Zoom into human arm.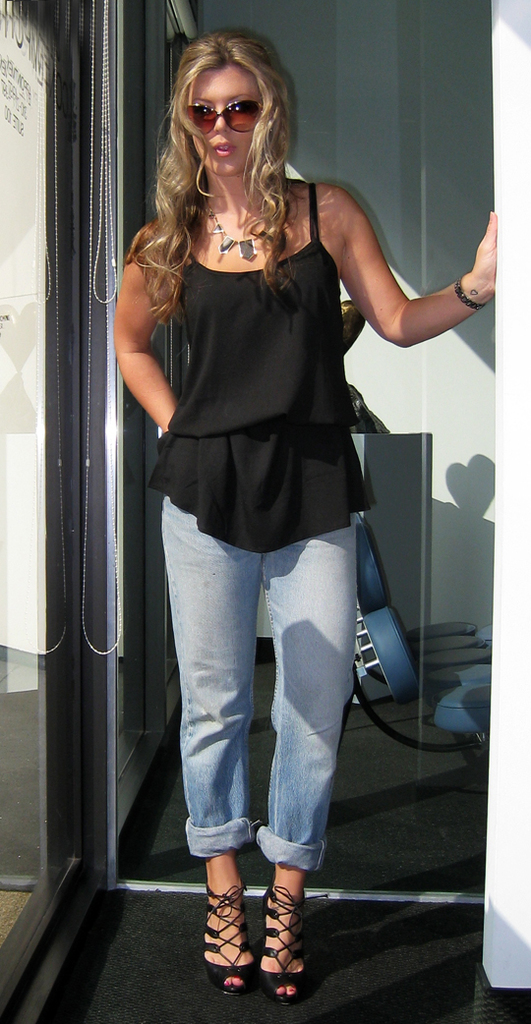
Zoom target: (left=109, top=205, right=206, bottom=441).
